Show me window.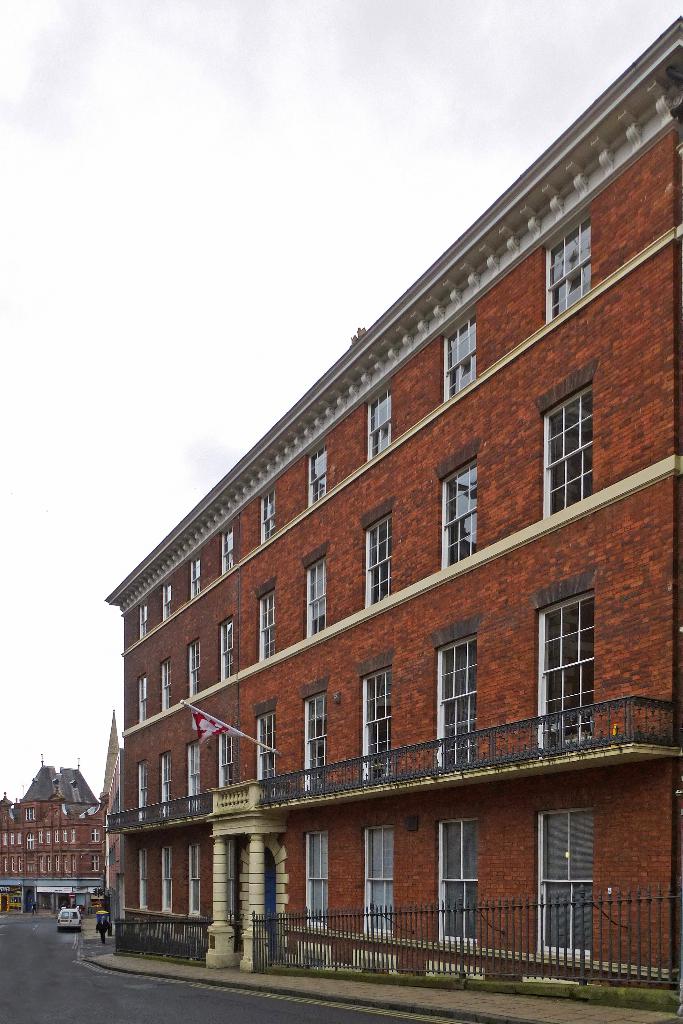
window is here: pyautogui.locateOnScreen(429, 616, 475, 770).
